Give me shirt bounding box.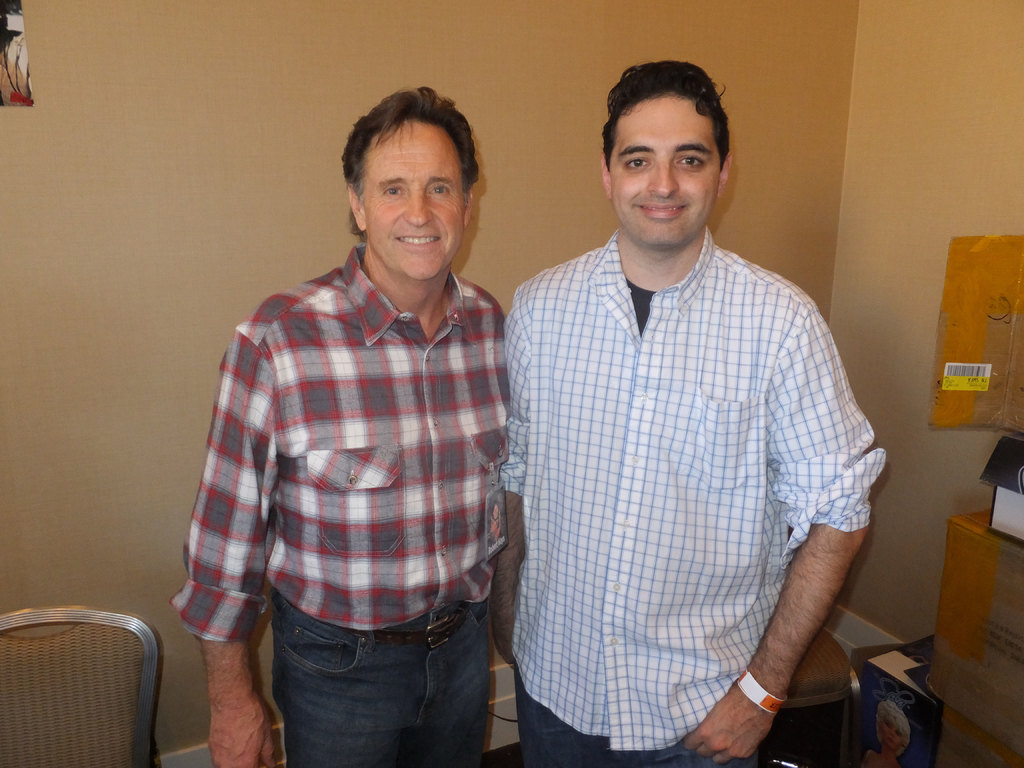
bbox(169, 243, 506, 641).
